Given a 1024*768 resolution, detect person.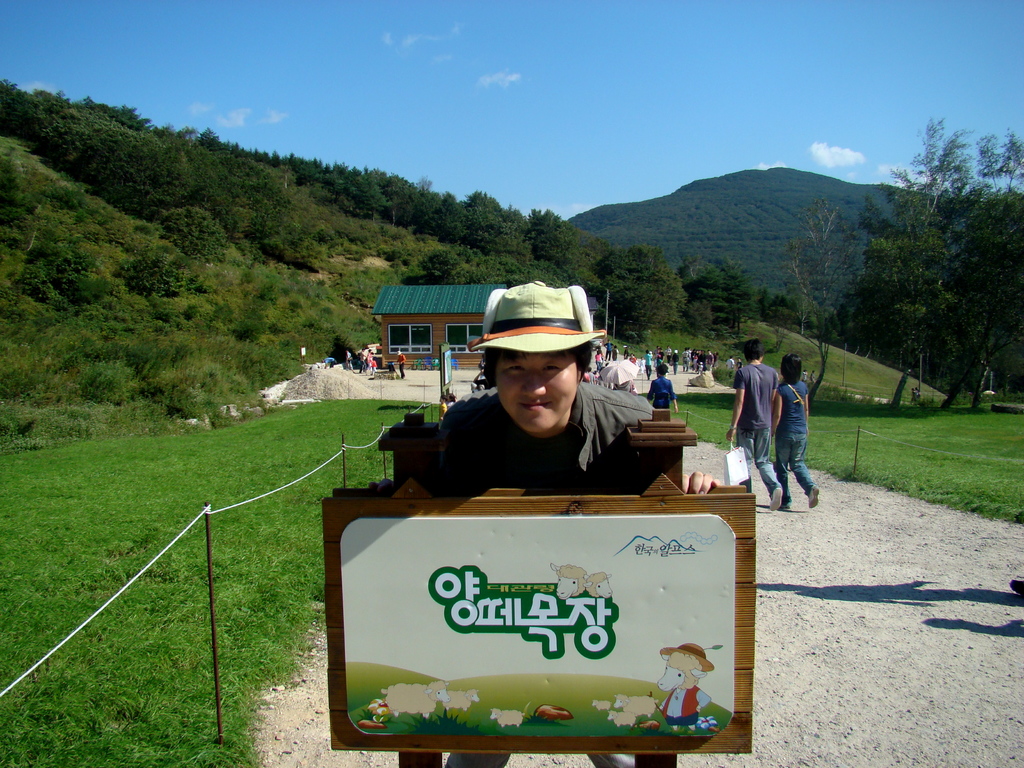
(x1=387, y1=358, x2=392, y2=373).
